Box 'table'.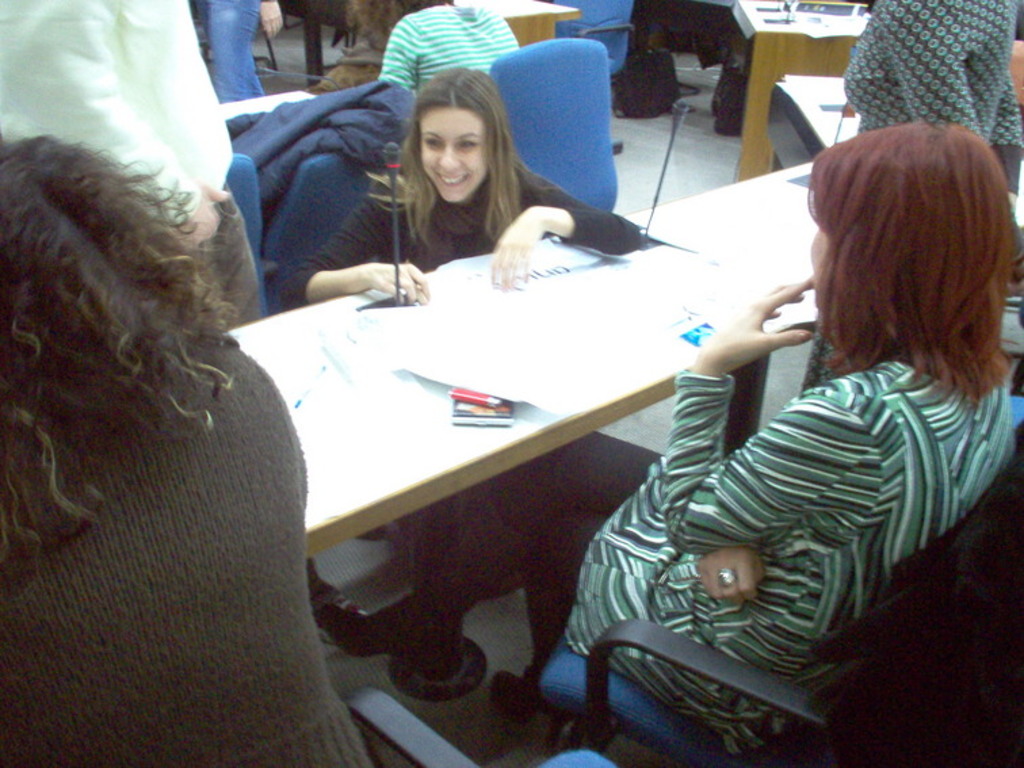
crop(456, 4, 586, 47).
